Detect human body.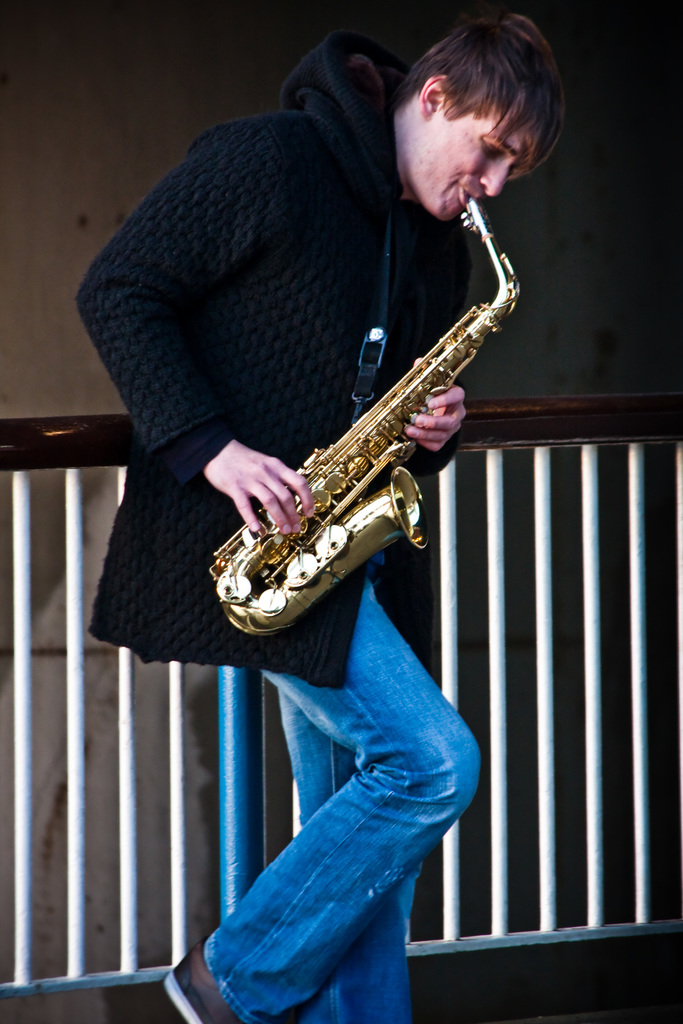
Detected at bbox=(91, 144, 532, 955).
